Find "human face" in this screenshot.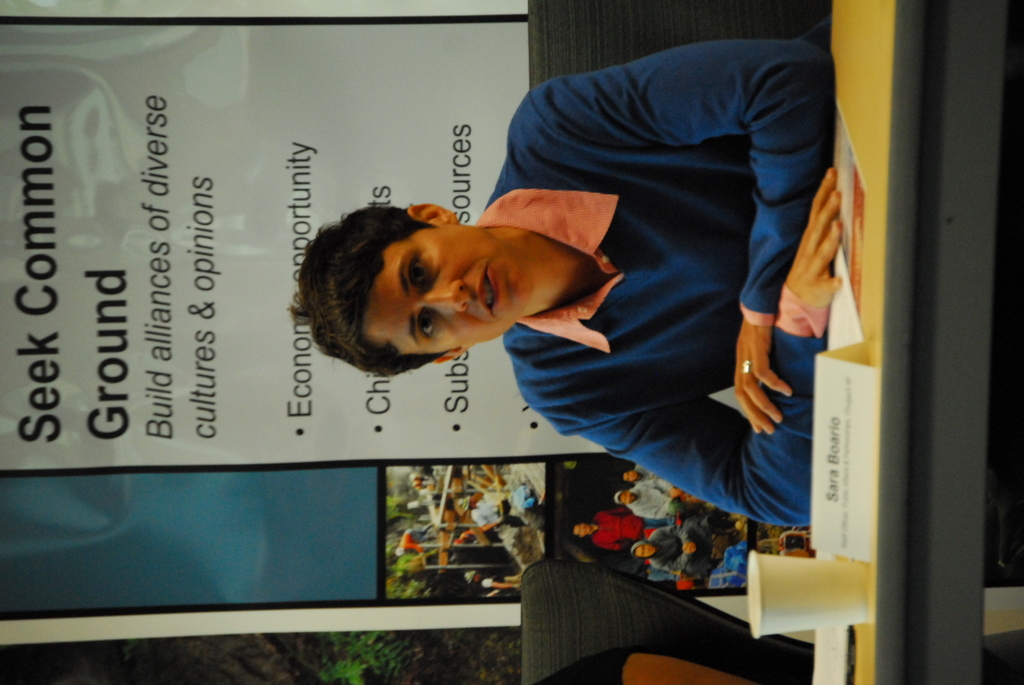
The bounding box for "human face" is l=621, t=492, r=634, b=505.
